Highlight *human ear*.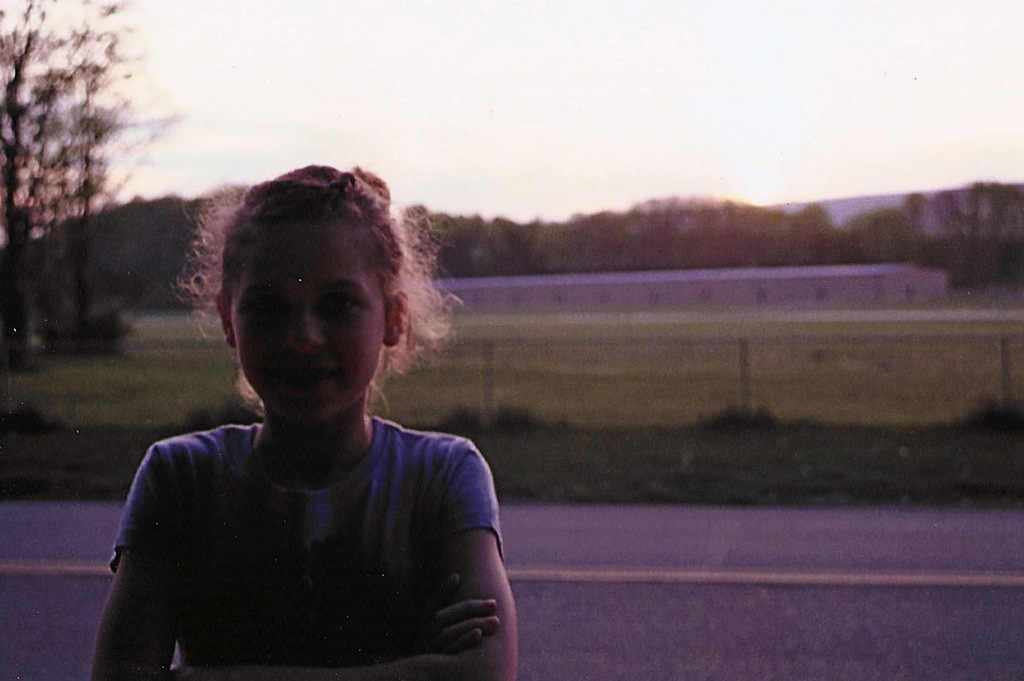
Highlighted region: bbox=(383, 293, 404, 346).
